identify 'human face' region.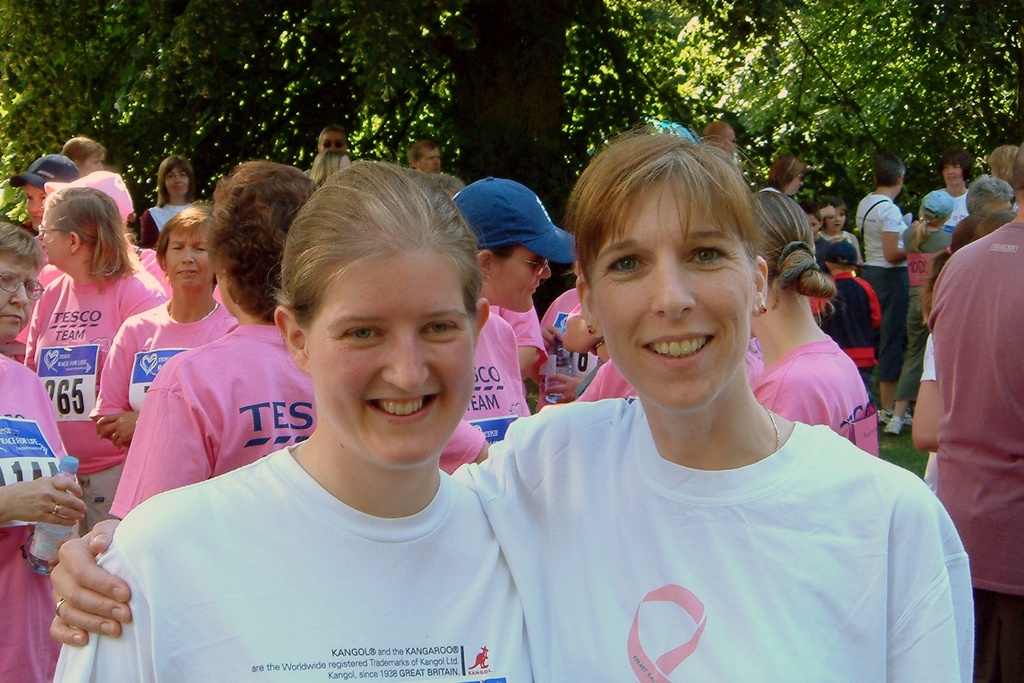
Region: rect(321, 130, 344, 152).
